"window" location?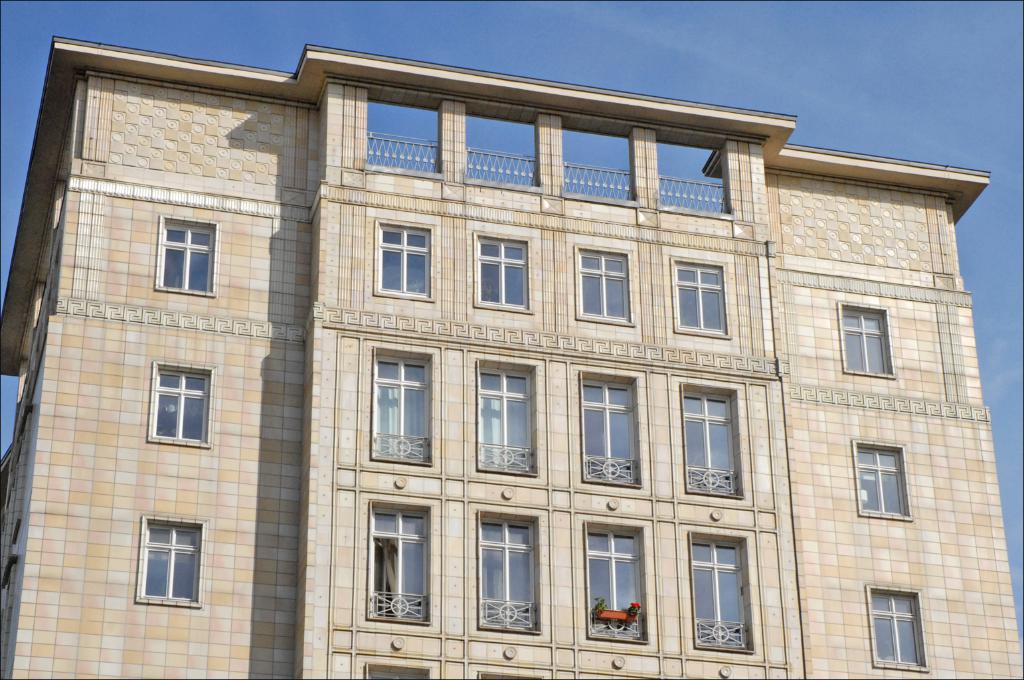
locate(157, 217, 216, 298)
